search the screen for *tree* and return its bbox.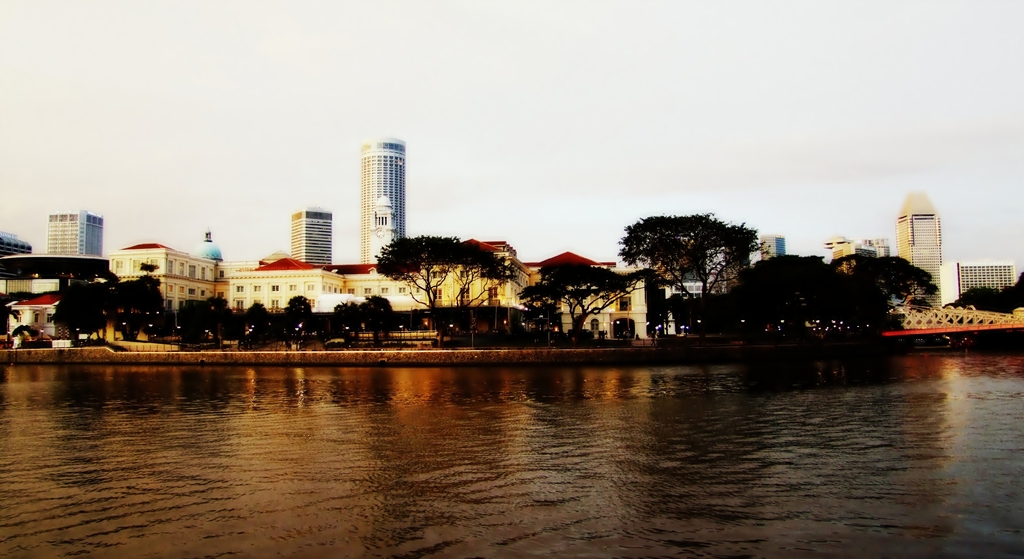
Found: bbox(109, 274, 171, 336).
